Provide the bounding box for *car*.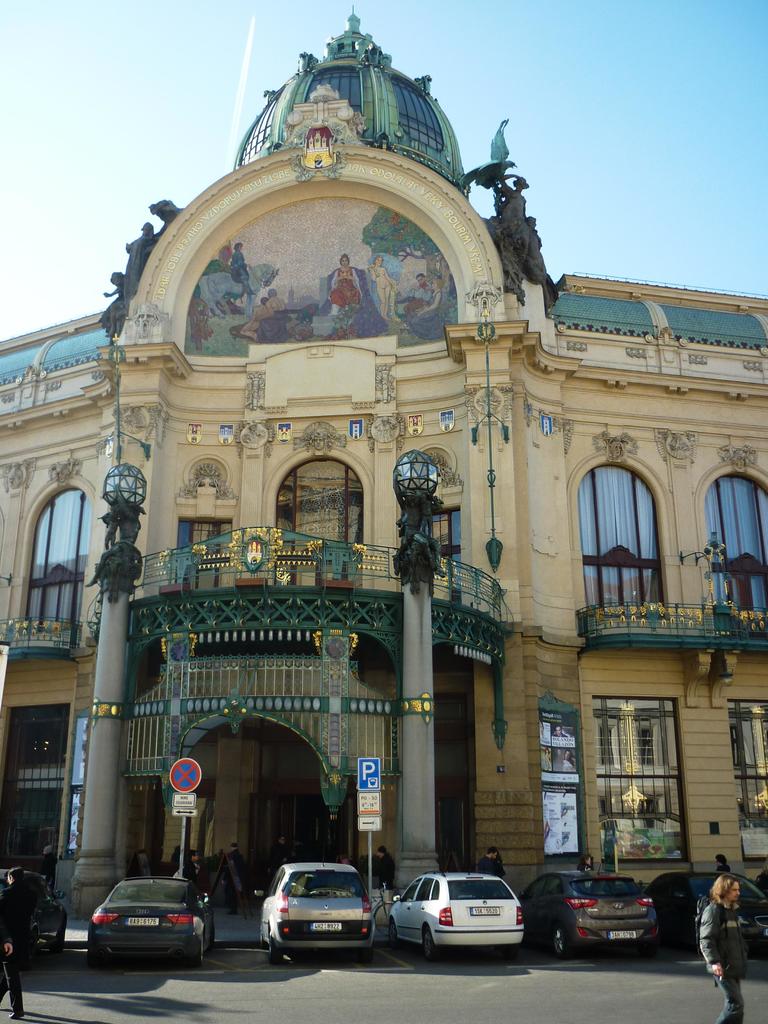
<box>0,868,67,954</box>.
